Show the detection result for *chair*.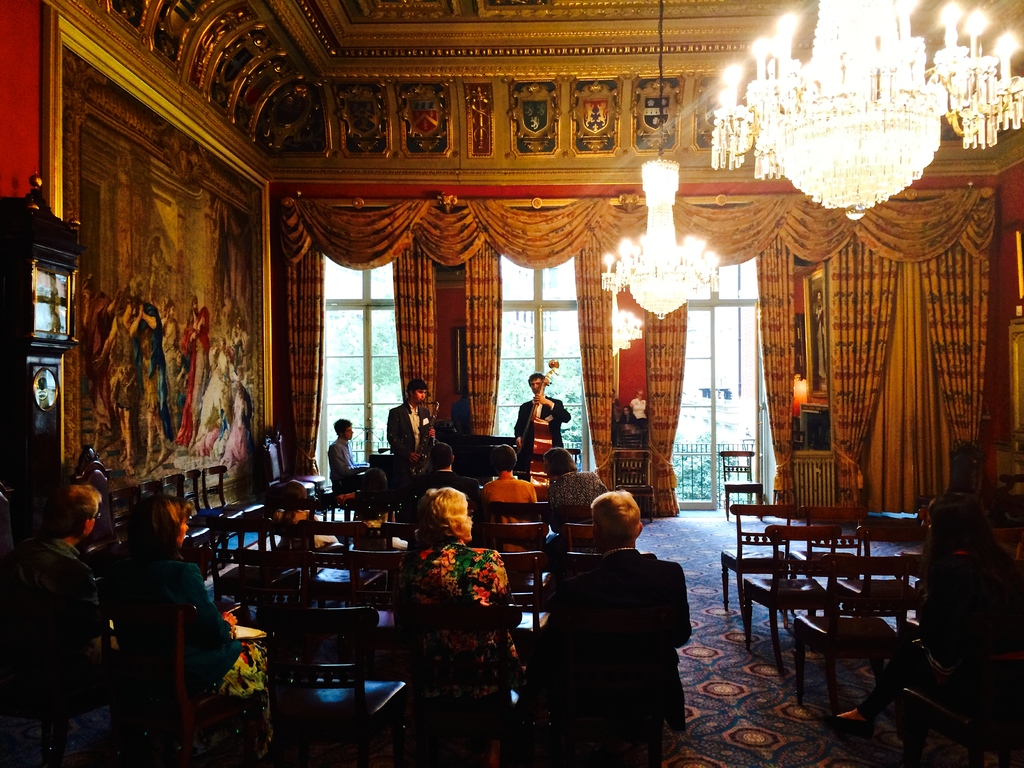
567/443/579/470.
